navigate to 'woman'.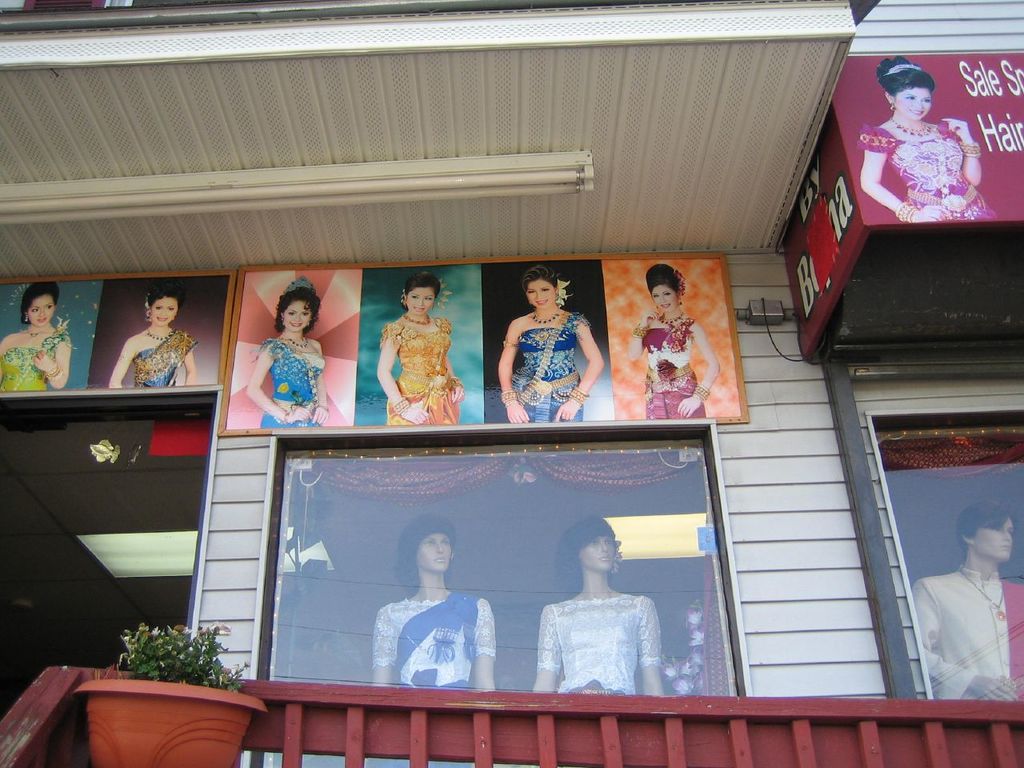
Navigation target: x1=498, y1=264, x2=606, y2=426.
